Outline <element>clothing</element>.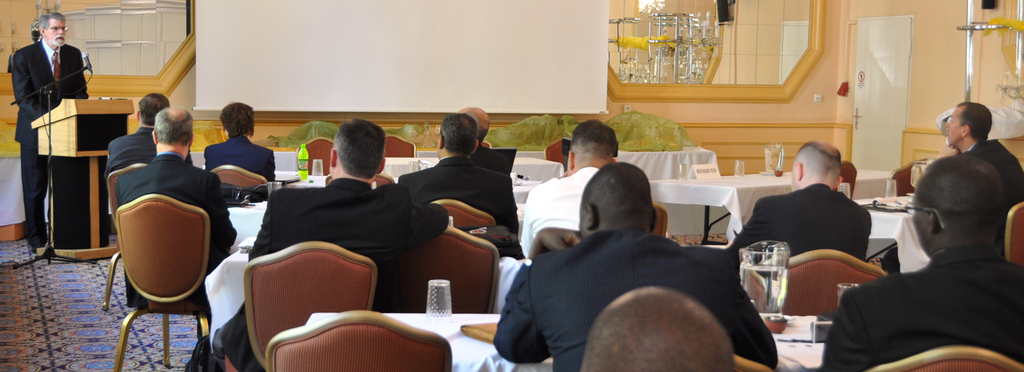
Outline: (x1=518, y1=166, x2=615, y2=263).
